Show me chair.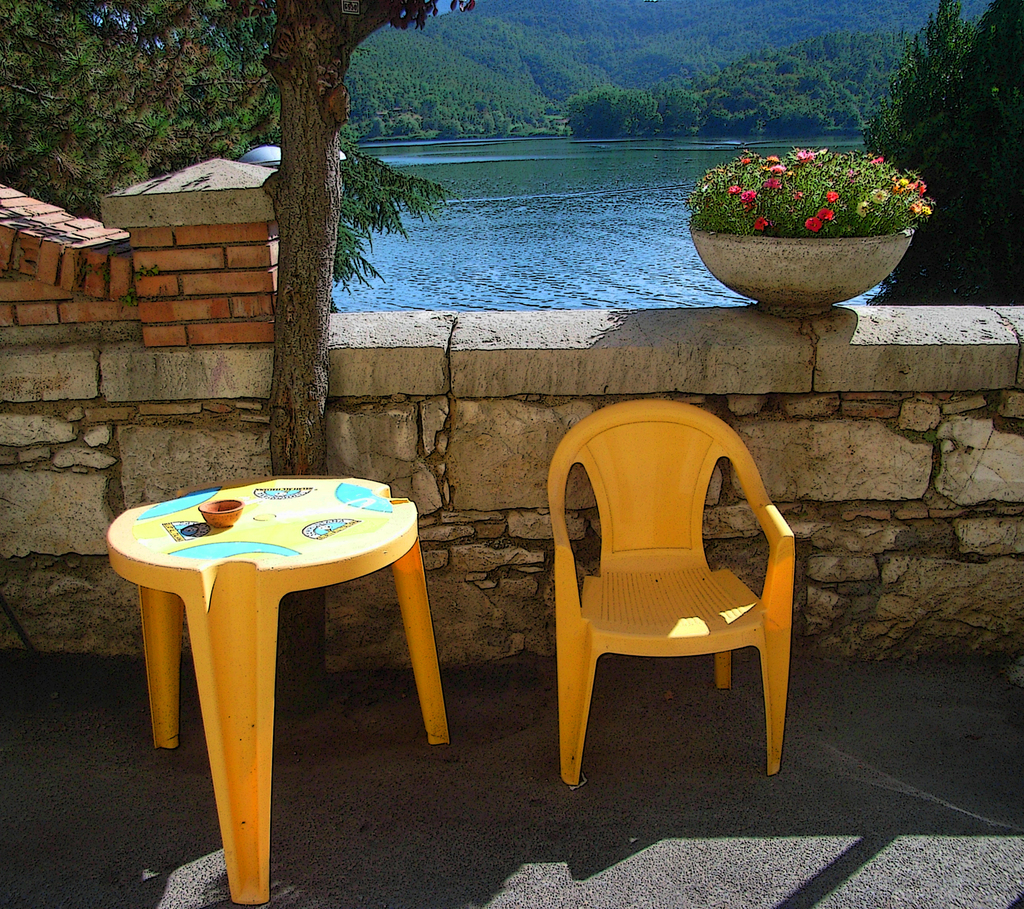
chair is here: 523/390/796/796.
